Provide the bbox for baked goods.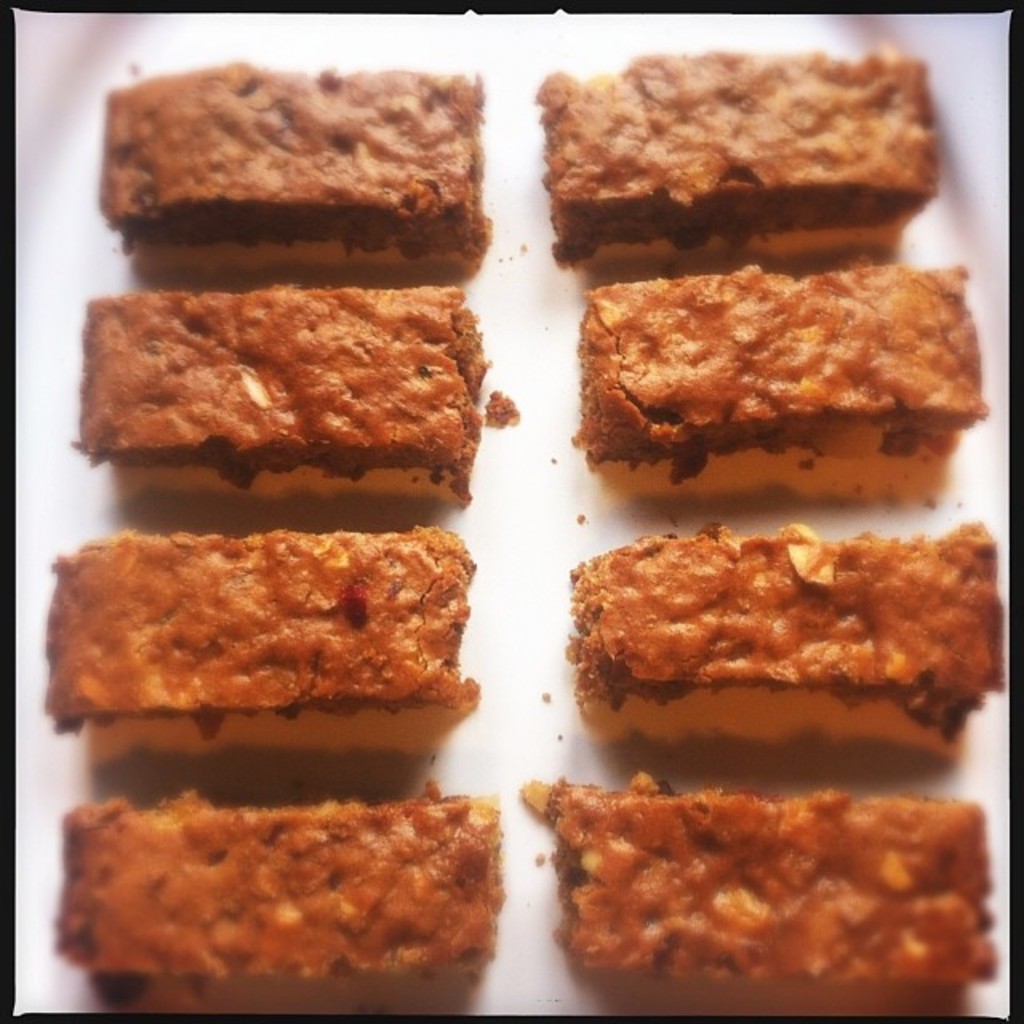
left=531, top=45, right=939, bottom=253.
